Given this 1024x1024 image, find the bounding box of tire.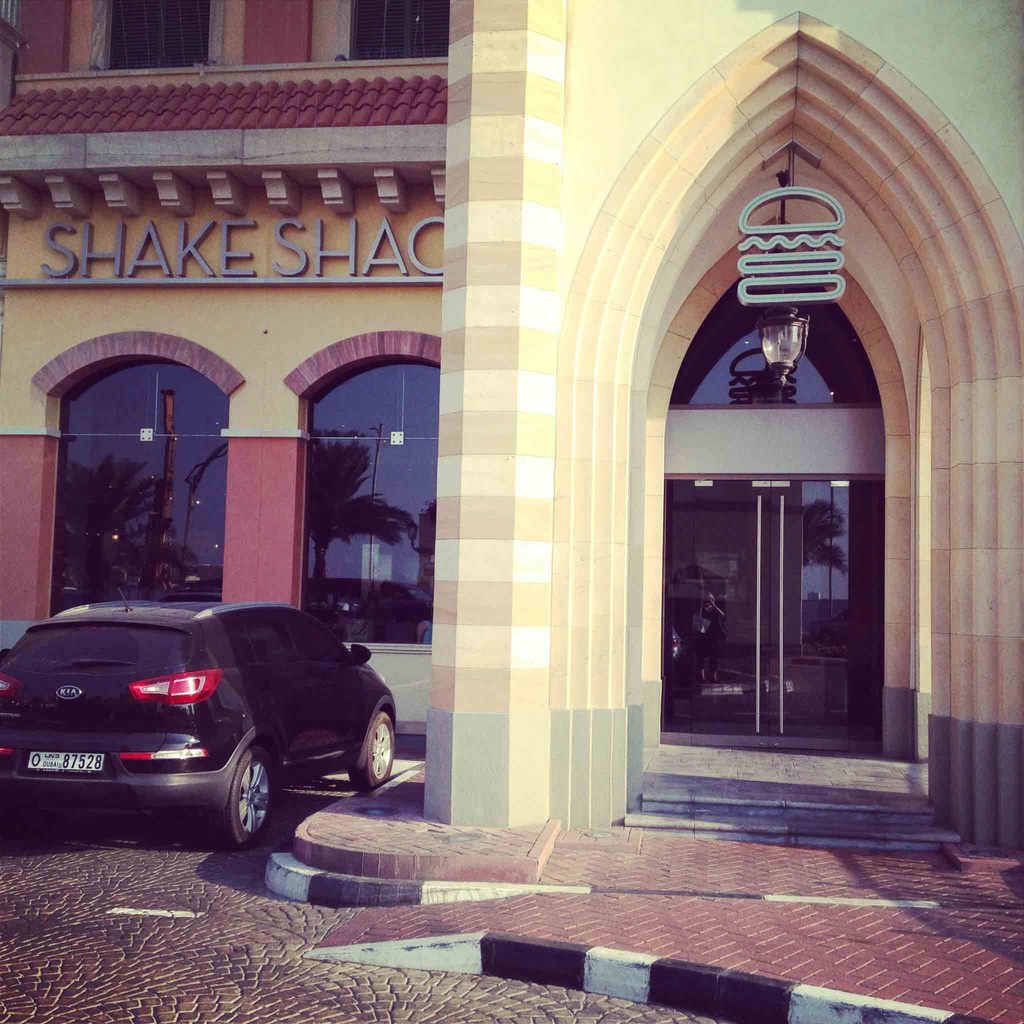
348 712 398 787.
